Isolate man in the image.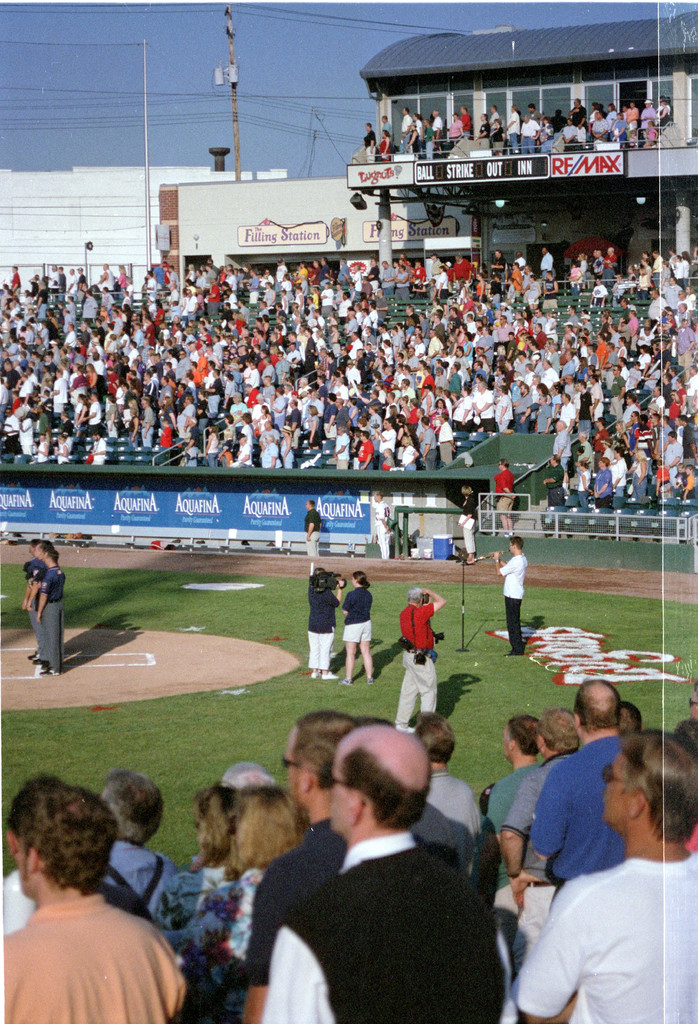
Isolated region: pyautogui.locateOnScreen(508, 383, 531, 433).
